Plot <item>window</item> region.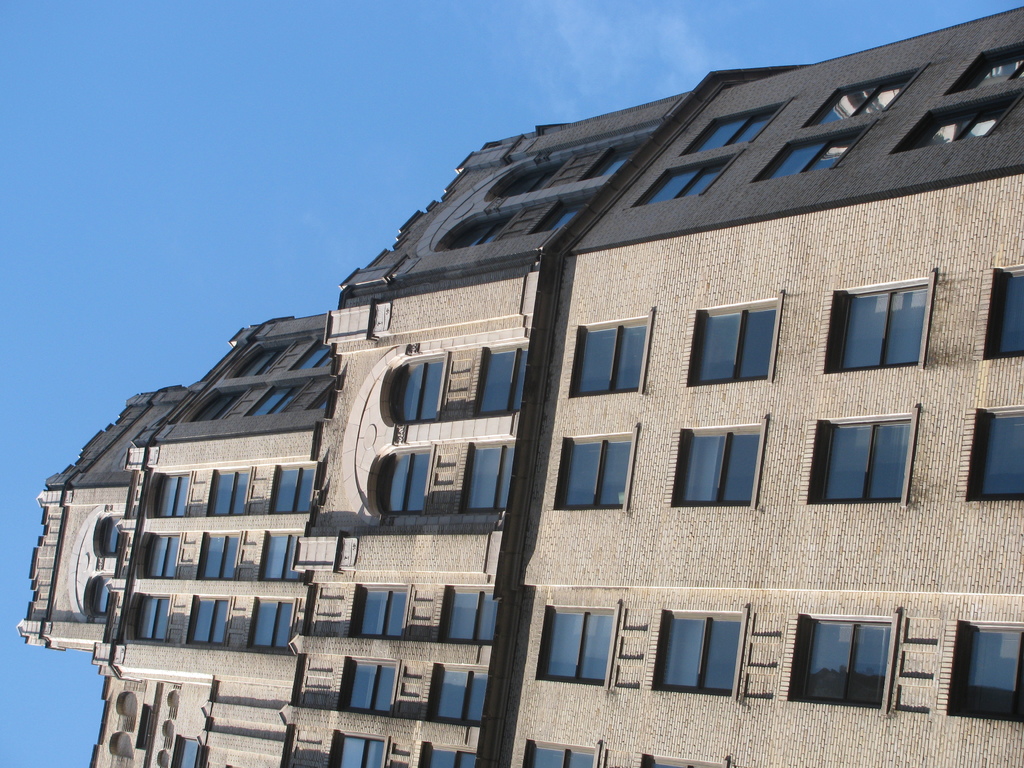
Plotted at 680,433,758,507.
